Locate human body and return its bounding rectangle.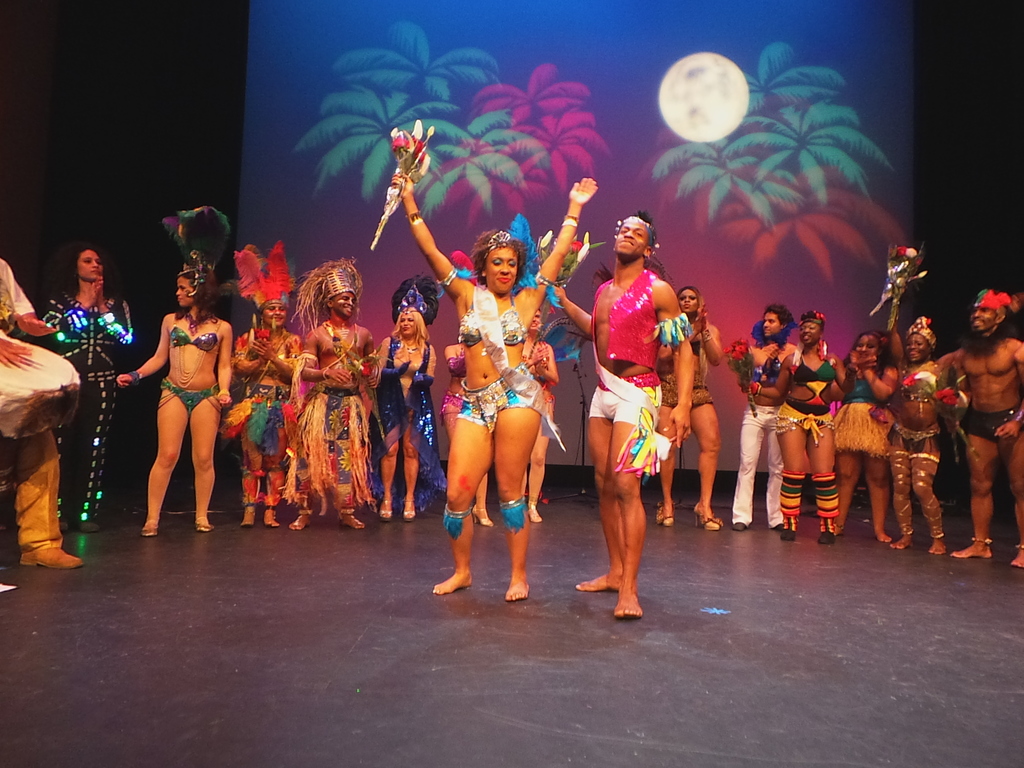
(393, 170, 596, 590).
